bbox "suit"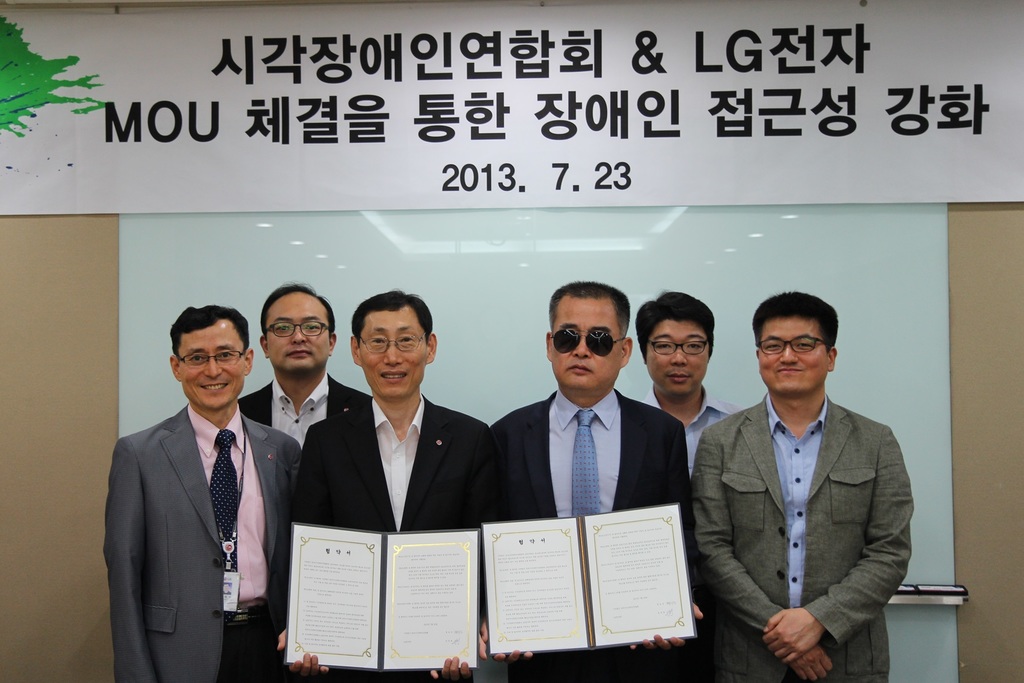
box=[294, 395, 504, 682]
